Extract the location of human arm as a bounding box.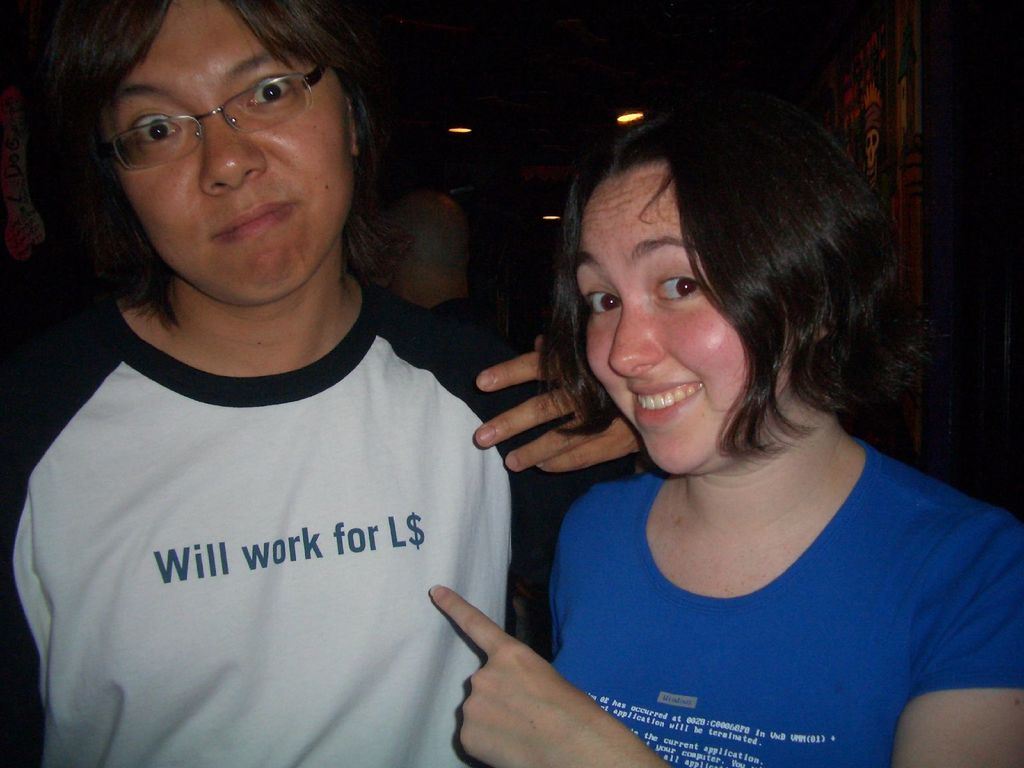
bbox=(474, 334, 624, 523).
